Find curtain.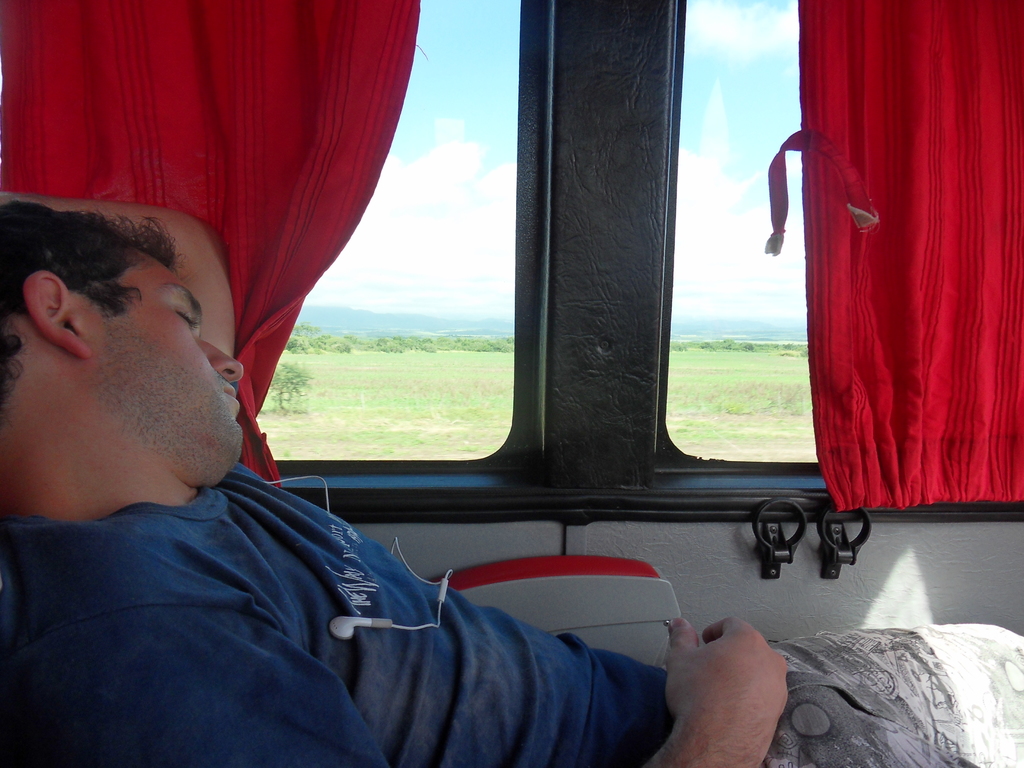
Rect(0, 0, 421, 491).
